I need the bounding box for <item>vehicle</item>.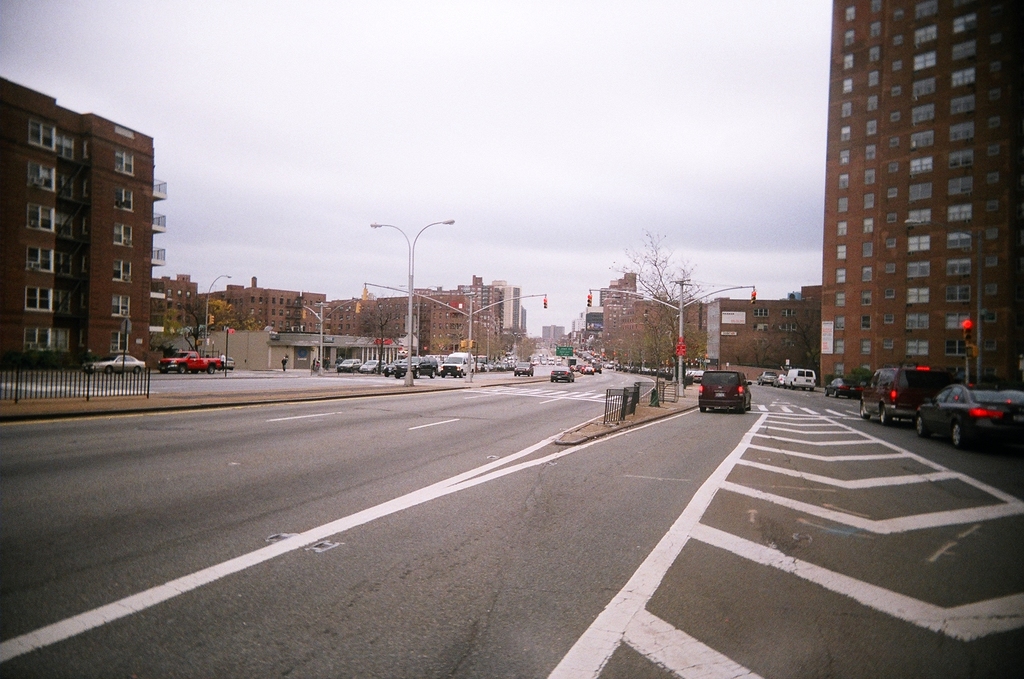
Here it is: select_region(862, 367, 950, 424).
